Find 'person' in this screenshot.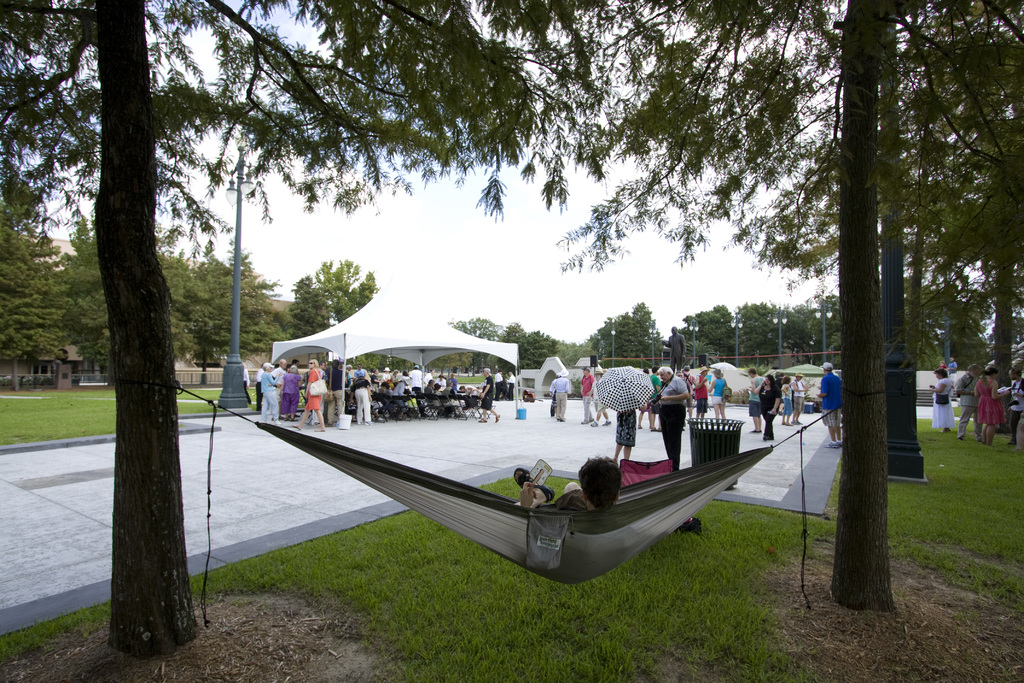
The bounding box for 'person' is bbox=[791, 371, 811, 425].
